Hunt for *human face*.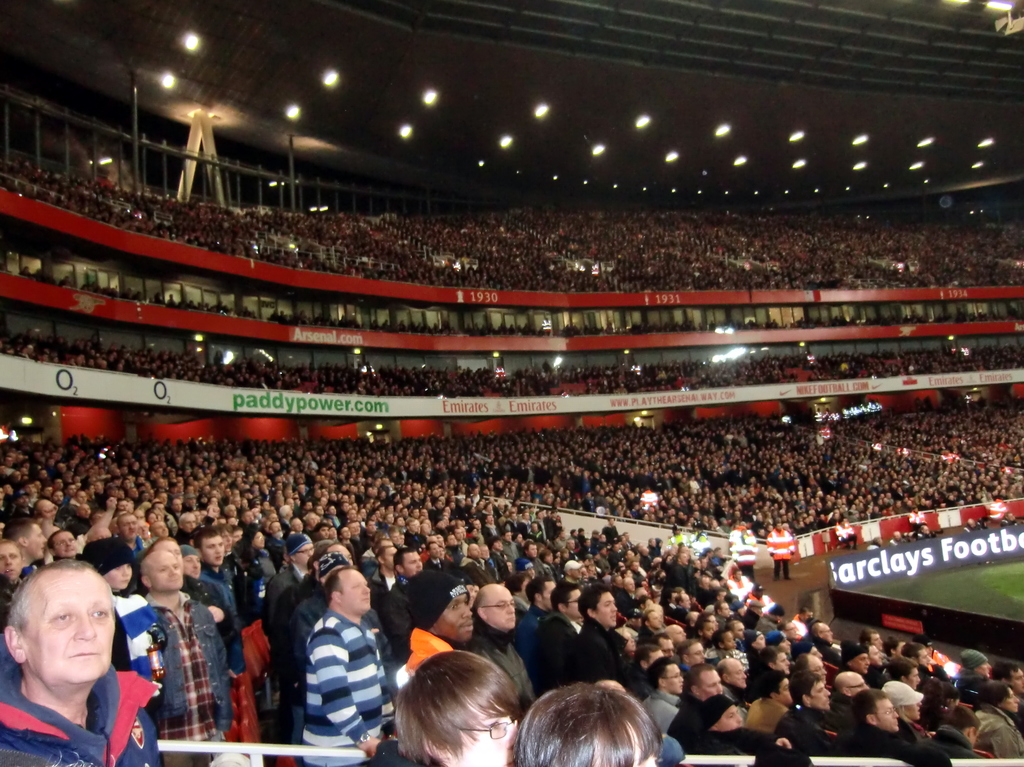
Hunted down at 119:514:140:535.
